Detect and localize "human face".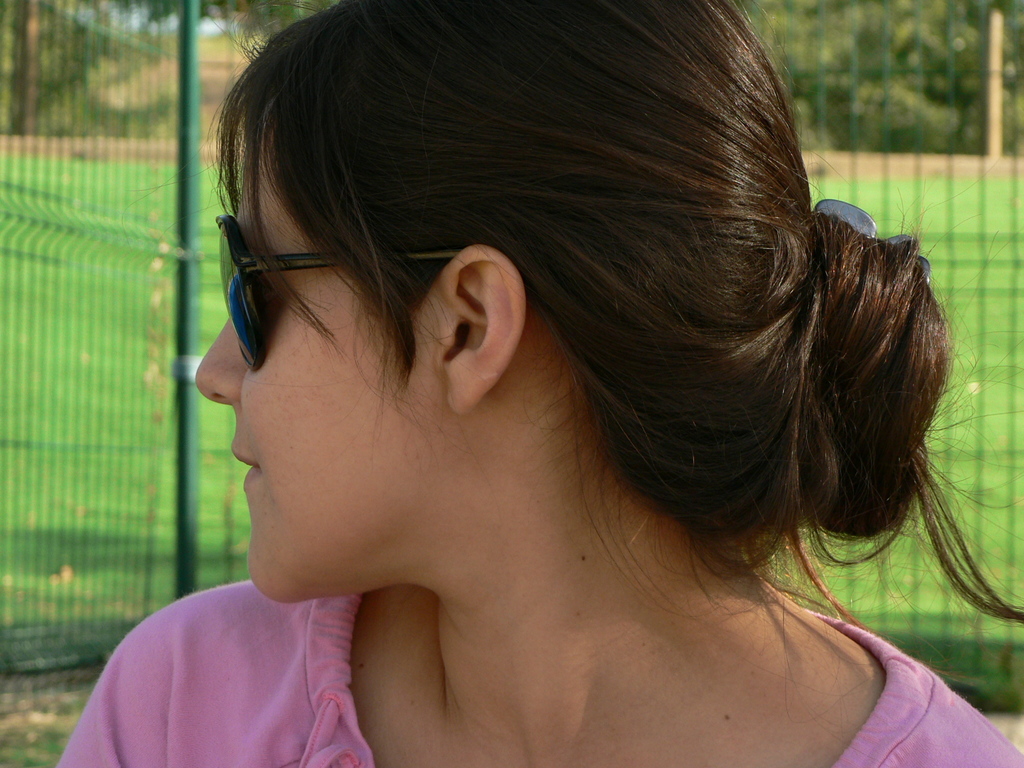
Localized at locate(195, 123, 426, 600).
